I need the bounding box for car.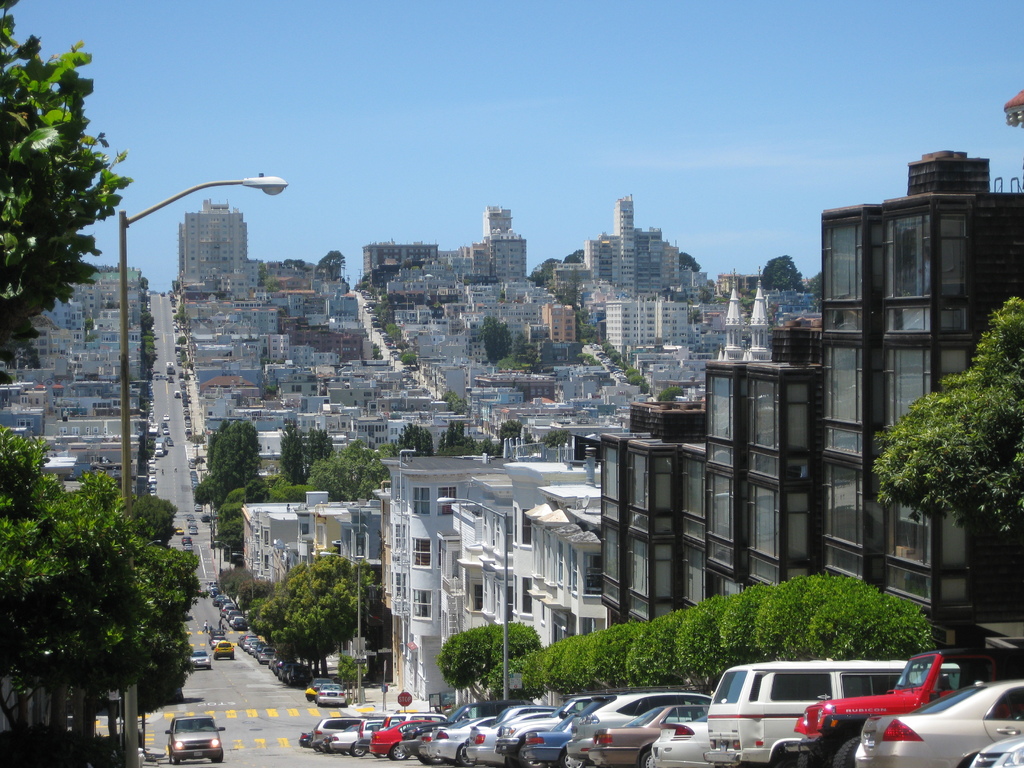
Here it is: [left=191, top=648, right=212, bottom=668].
